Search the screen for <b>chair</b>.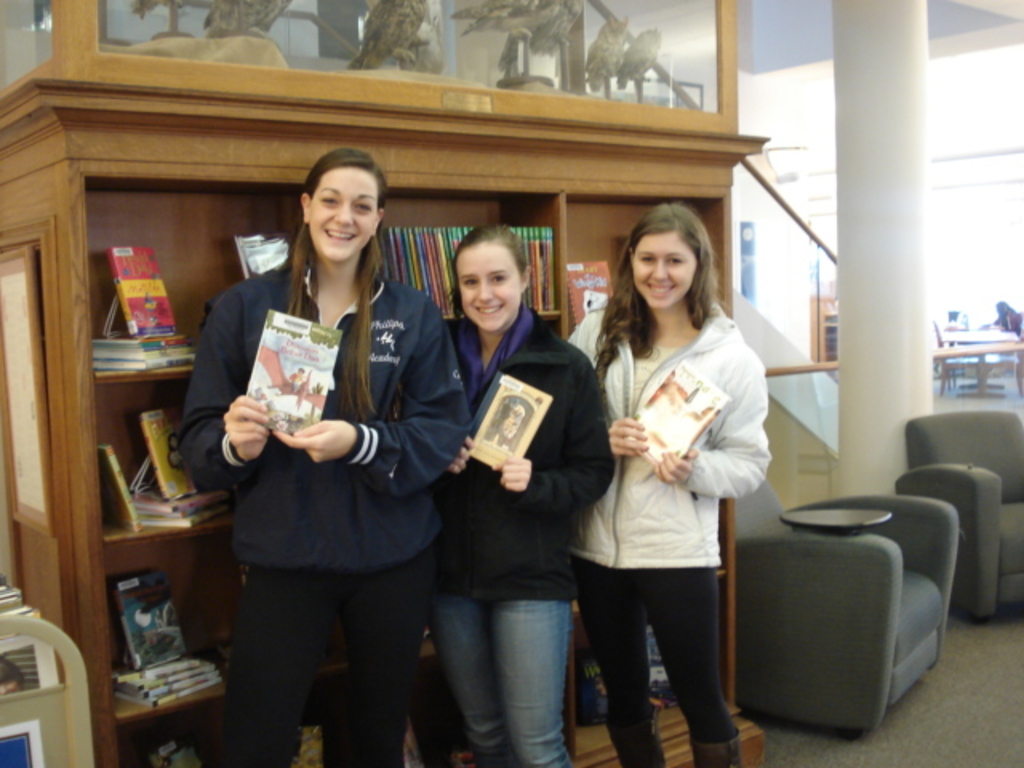
Found at rect(725, 477, 970, 752).
